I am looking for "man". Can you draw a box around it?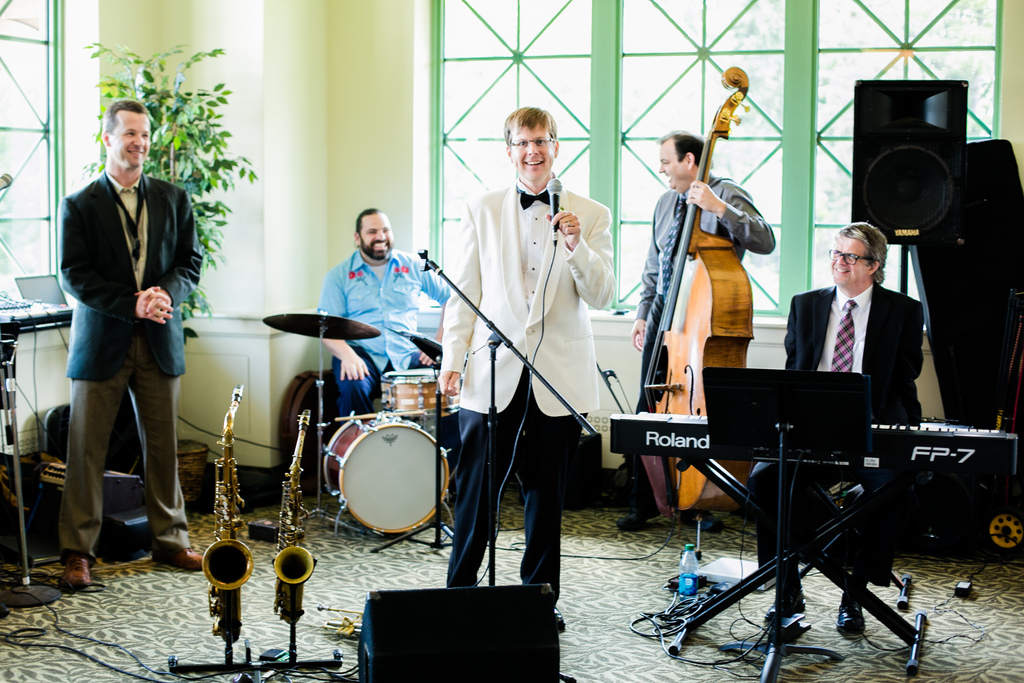
Sure, the bounding box is detection(44, 104, 197, 584).
